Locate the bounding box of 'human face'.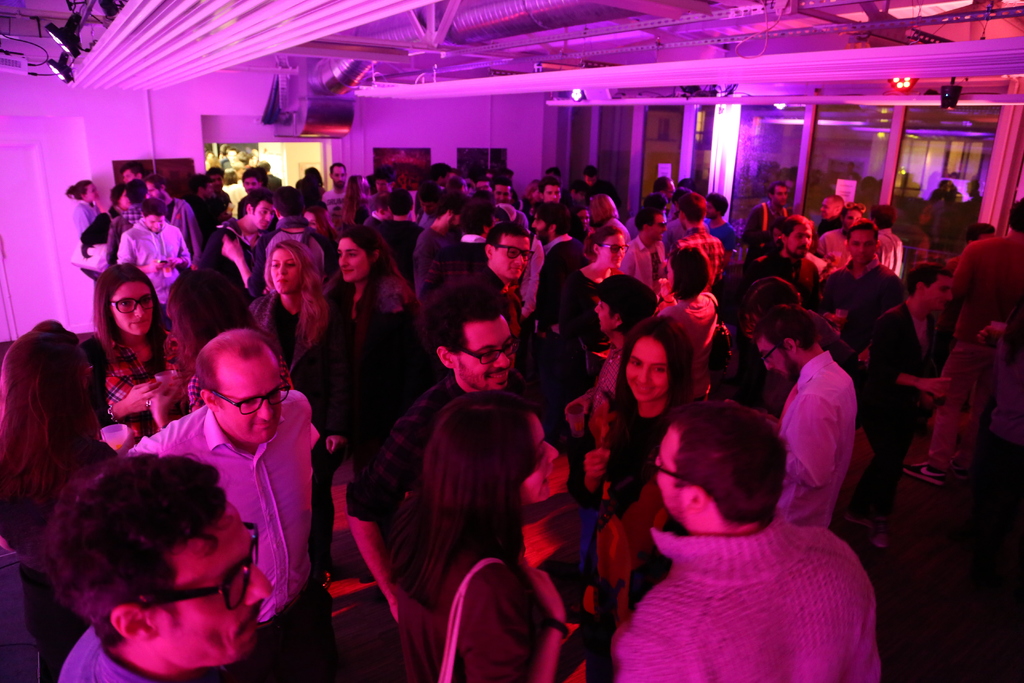
Bounding box: rect(476, 181, 492, 192).
